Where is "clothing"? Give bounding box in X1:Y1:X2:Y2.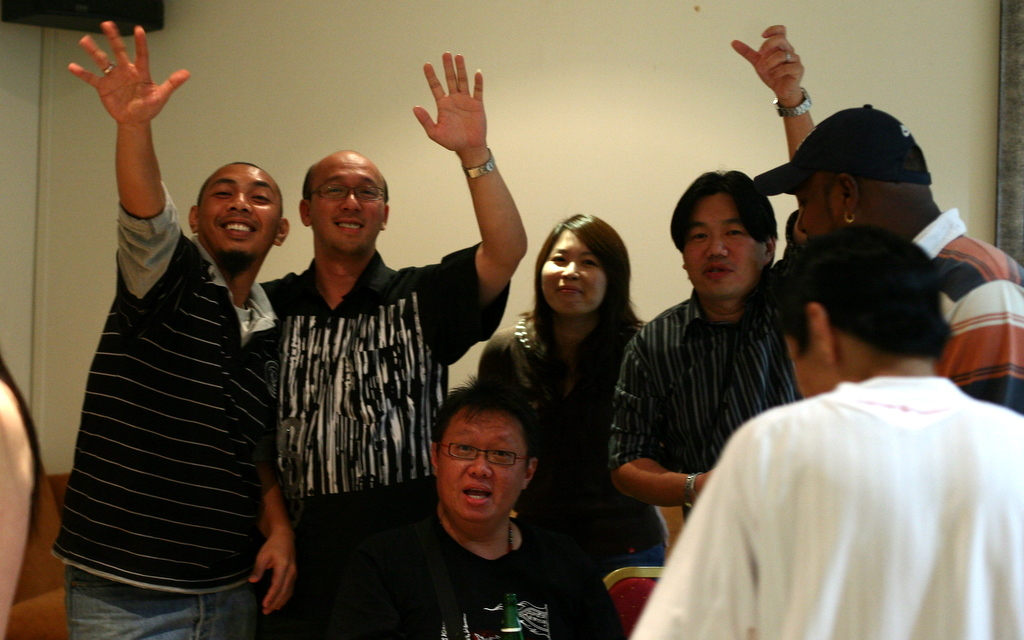
603:292:801:513.
